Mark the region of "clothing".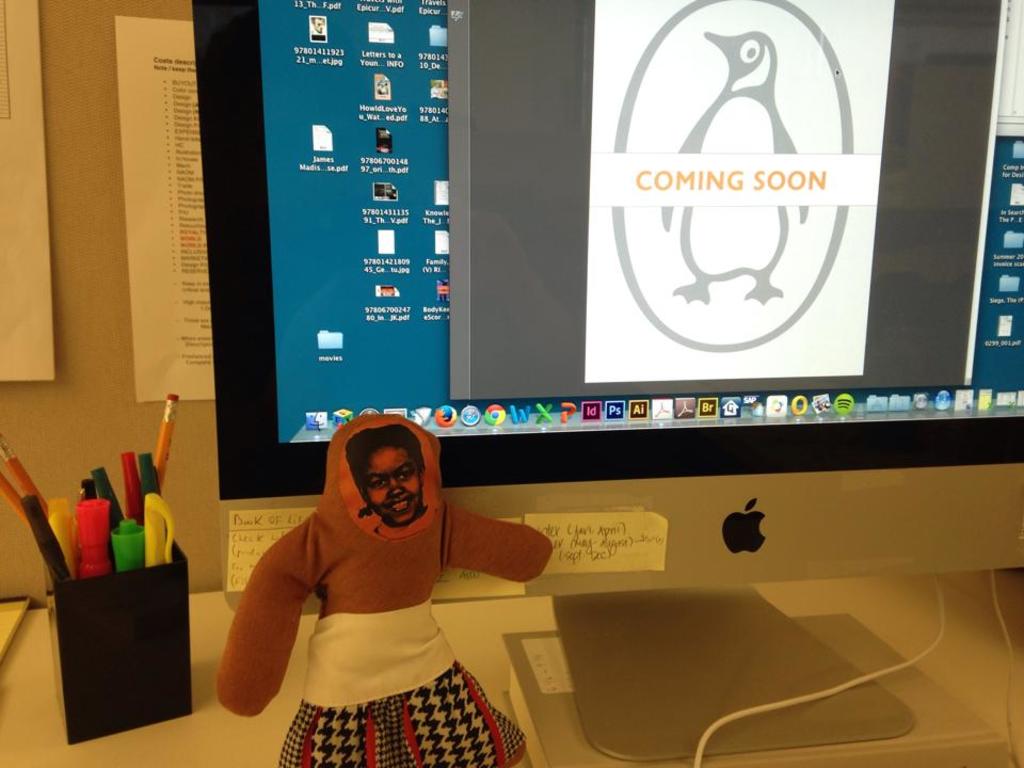
Region: 235,469,530,745.
